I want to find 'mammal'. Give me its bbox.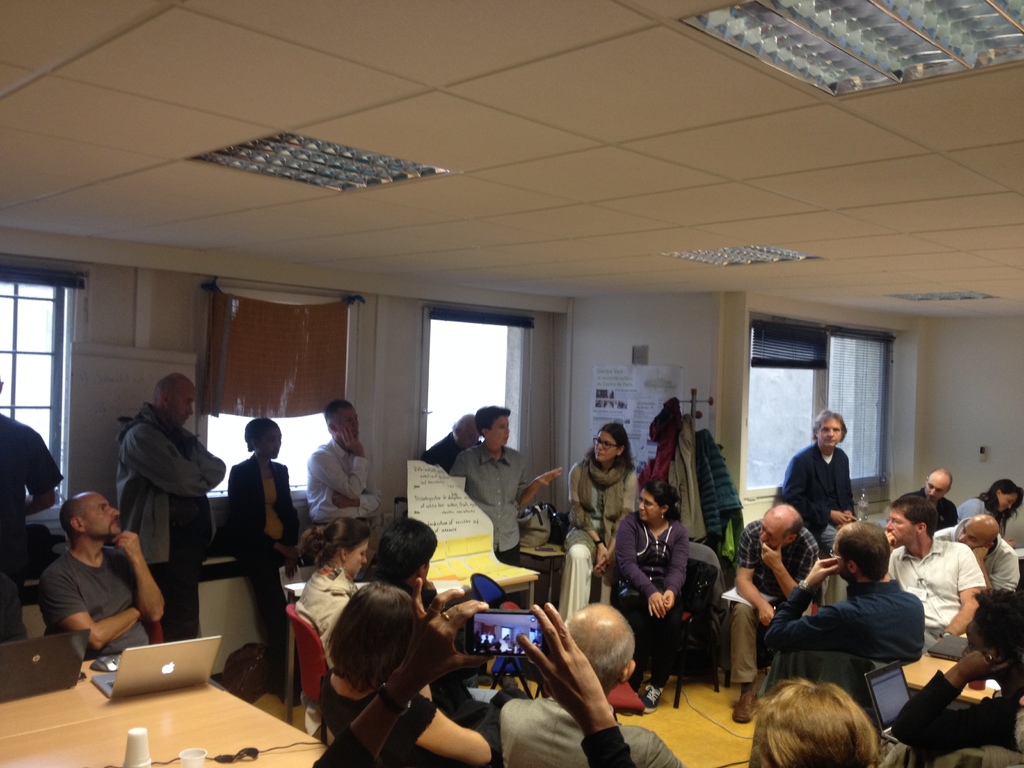
Rect(225, 416, 303, 705).
